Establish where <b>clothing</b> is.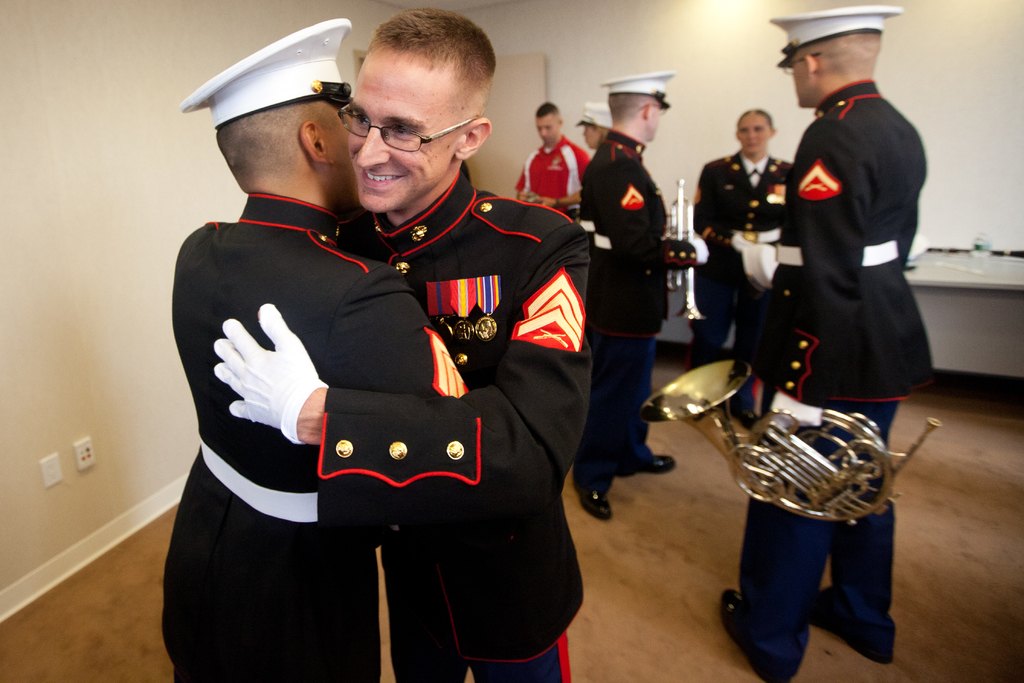
Established at 690:149:792:396.
